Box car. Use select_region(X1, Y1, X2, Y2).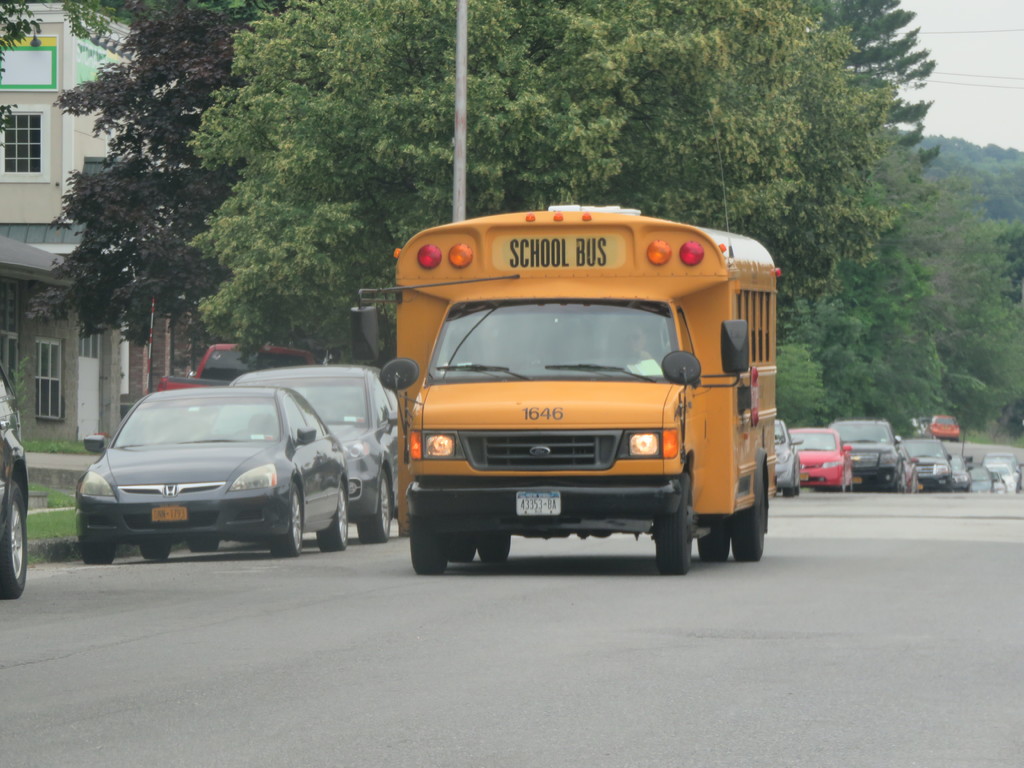
select_region(767, 417, 803, 497).
